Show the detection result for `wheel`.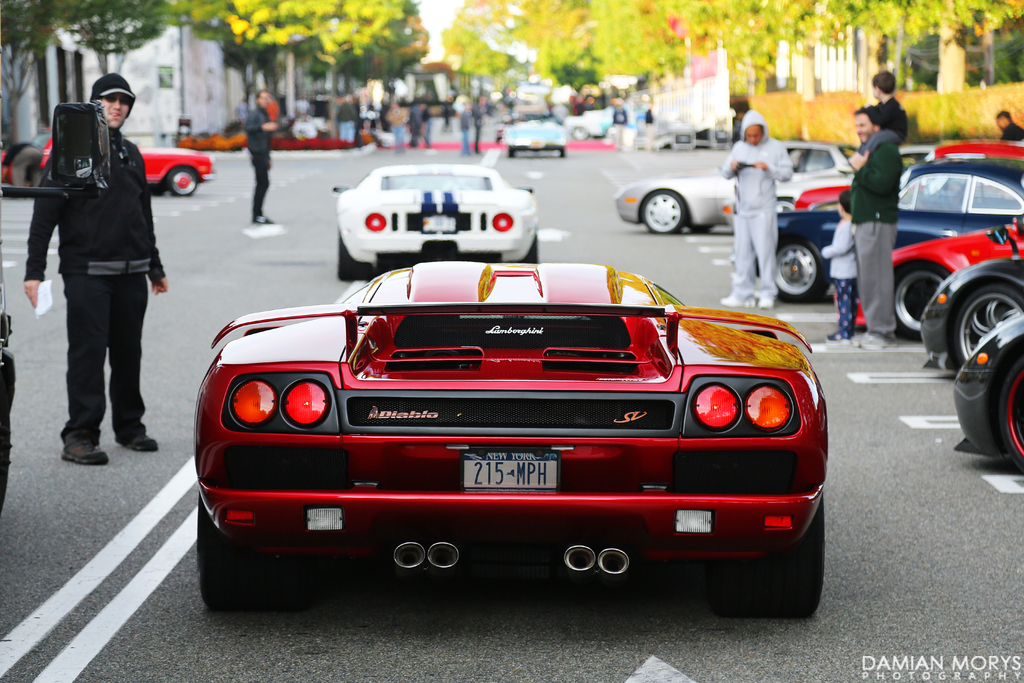
box(1000, 341, 1023, 473).
